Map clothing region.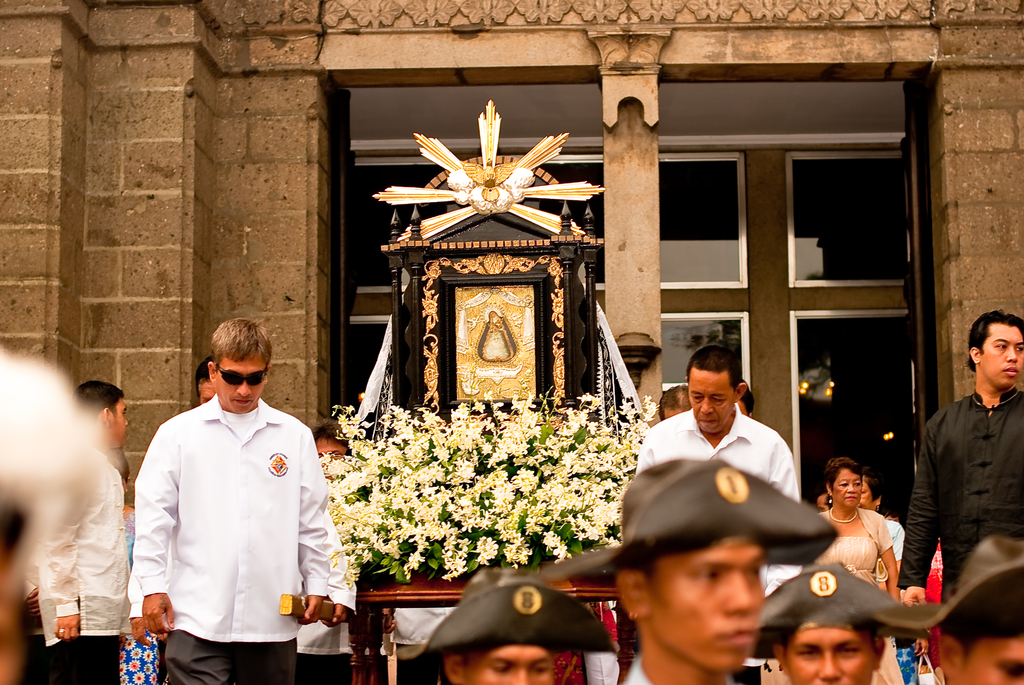
Mapped to bbox(126, 503, 356, 684).
